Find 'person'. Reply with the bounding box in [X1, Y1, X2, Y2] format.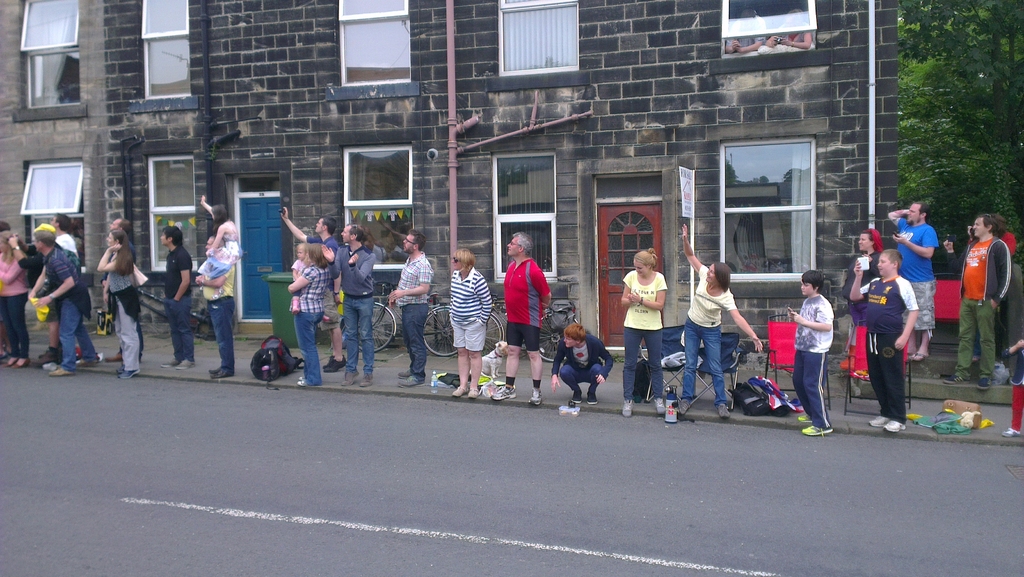
[997, 334, 1023, 435].
